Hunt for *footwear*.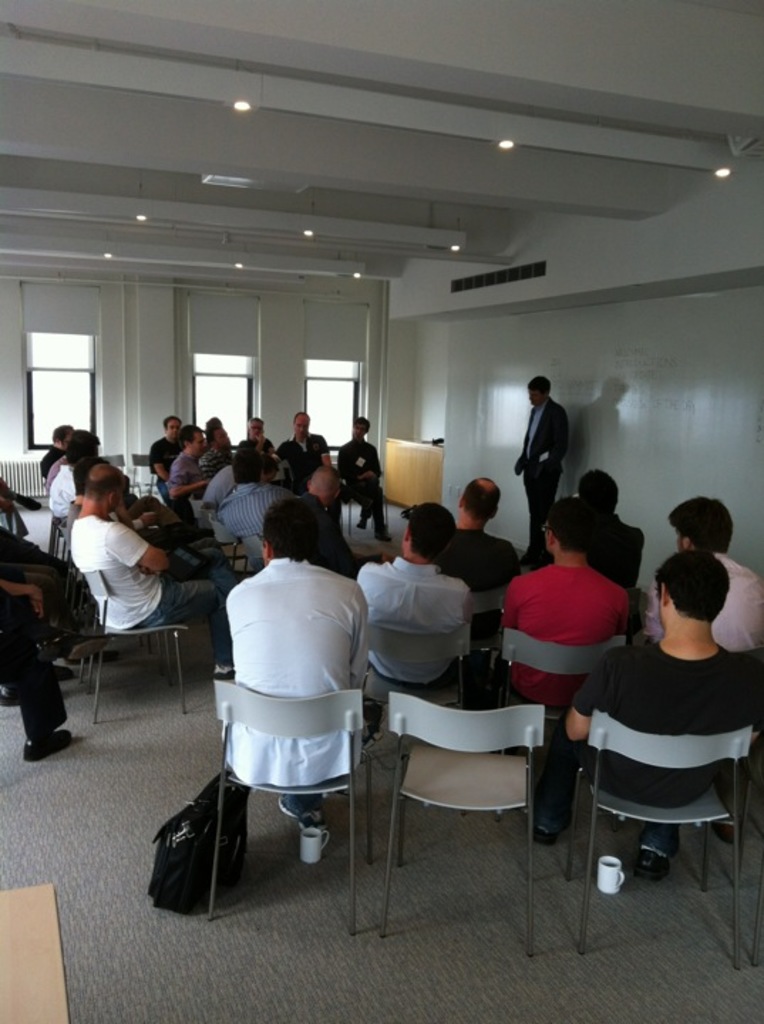
Hunted down at region(529, 555, 552, 566).
